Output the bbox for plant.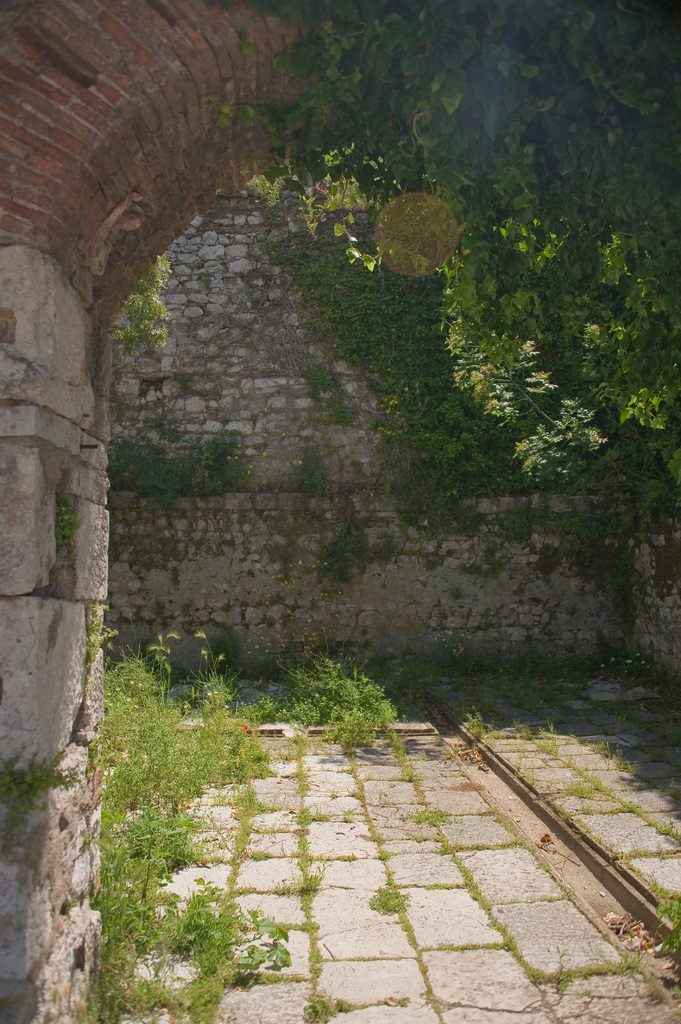
x1=369 y1=881 x2=407 y2=915.
